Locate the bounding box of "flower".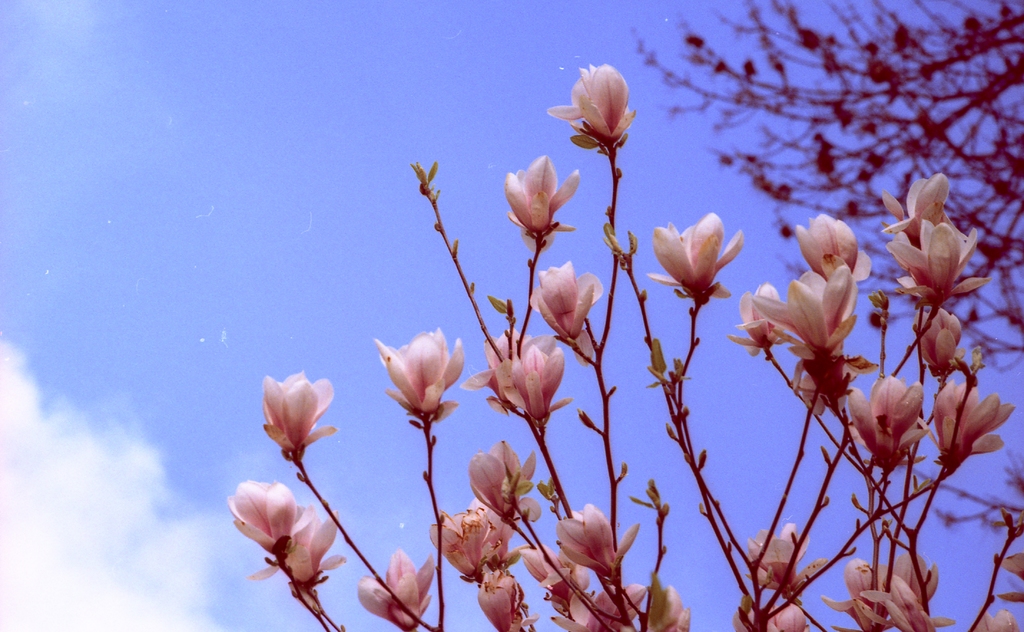
Bounding box: 653, 213, 744, 310.
